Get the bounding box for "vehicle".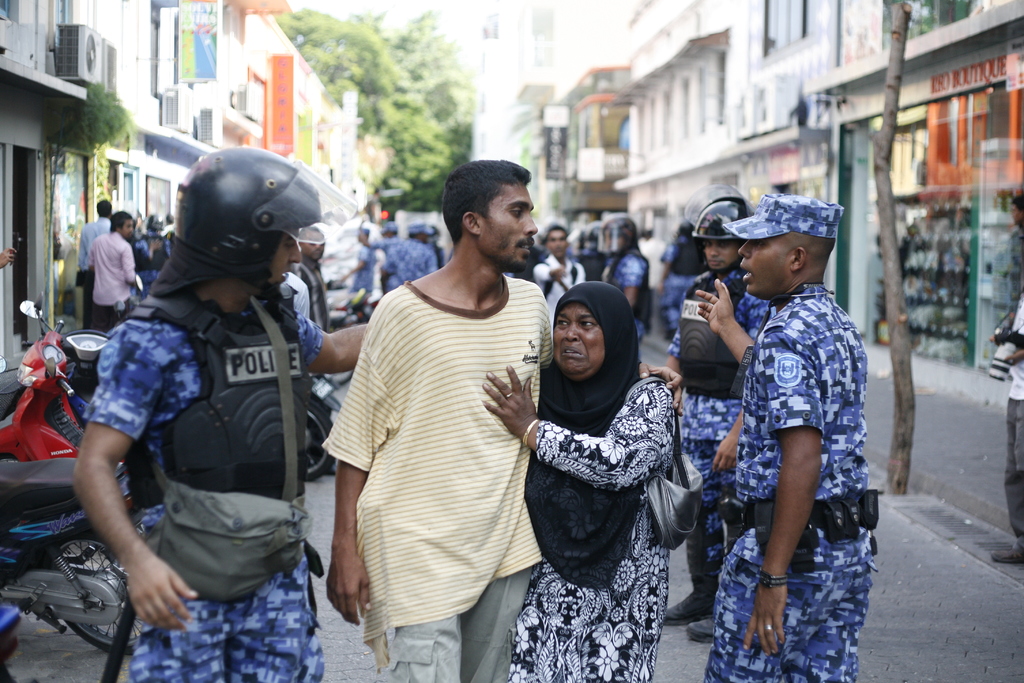
box=[0, 290, 85, 459].
